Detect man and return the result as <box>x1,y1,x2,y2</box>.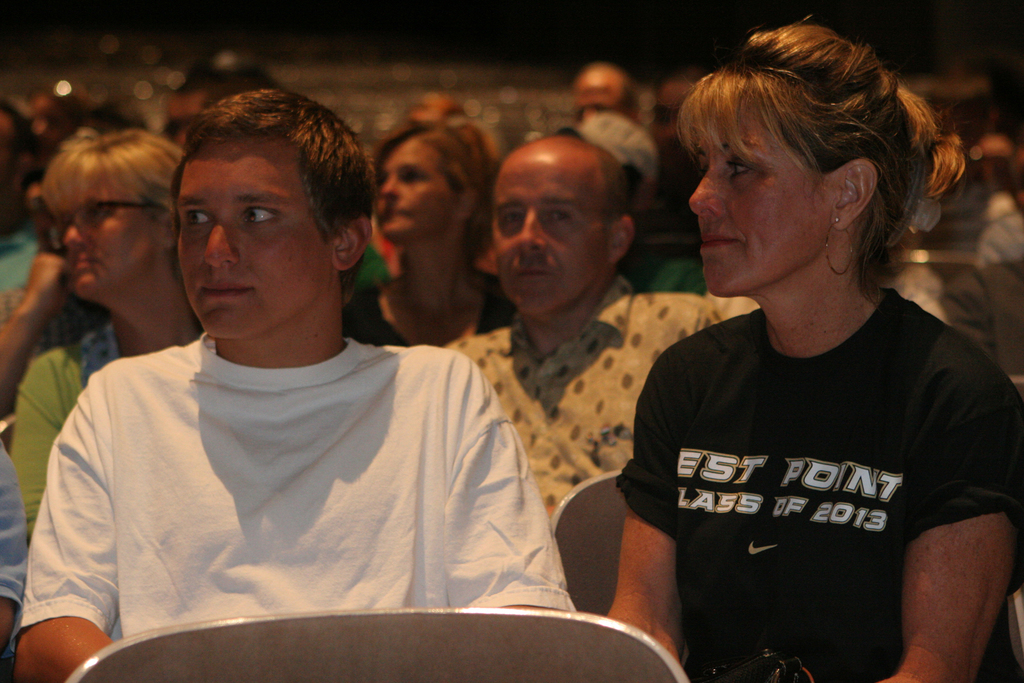
<box>558,66,664,154</box>.
